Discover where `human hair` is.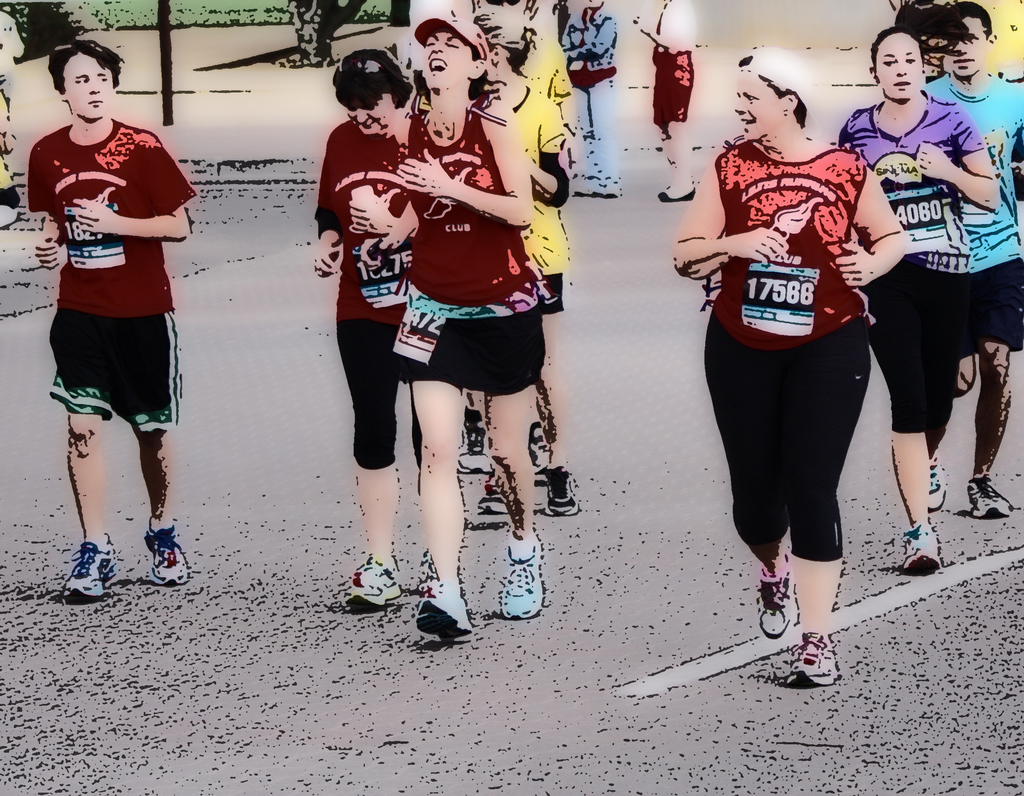
Discovered at rect(49, 38, 125, 86).
